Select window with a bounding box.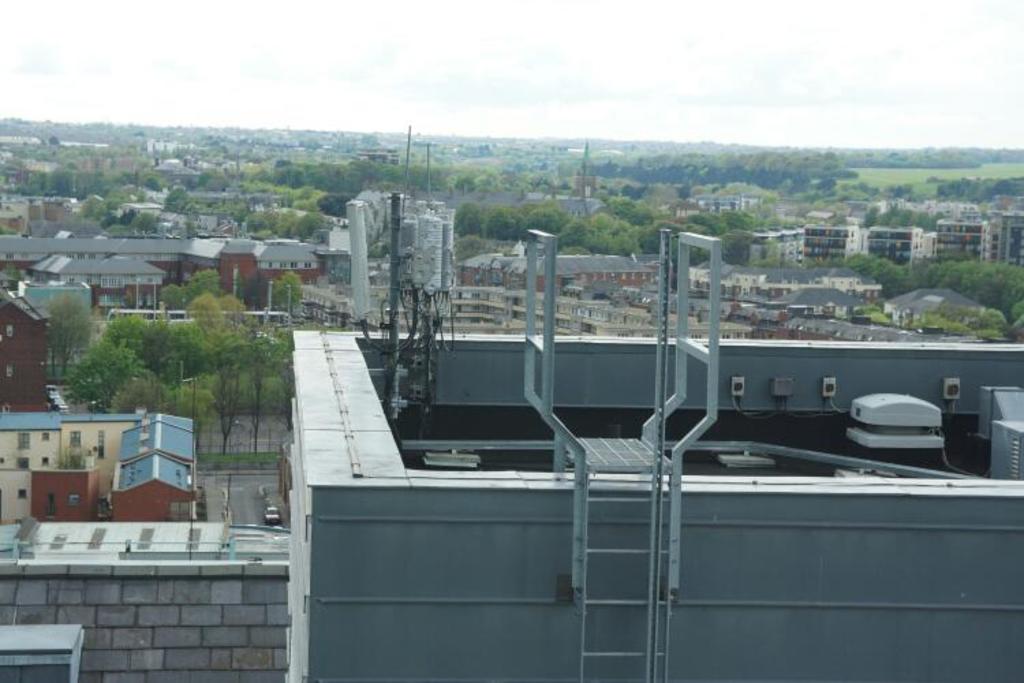
7, 249, 14, 257.
